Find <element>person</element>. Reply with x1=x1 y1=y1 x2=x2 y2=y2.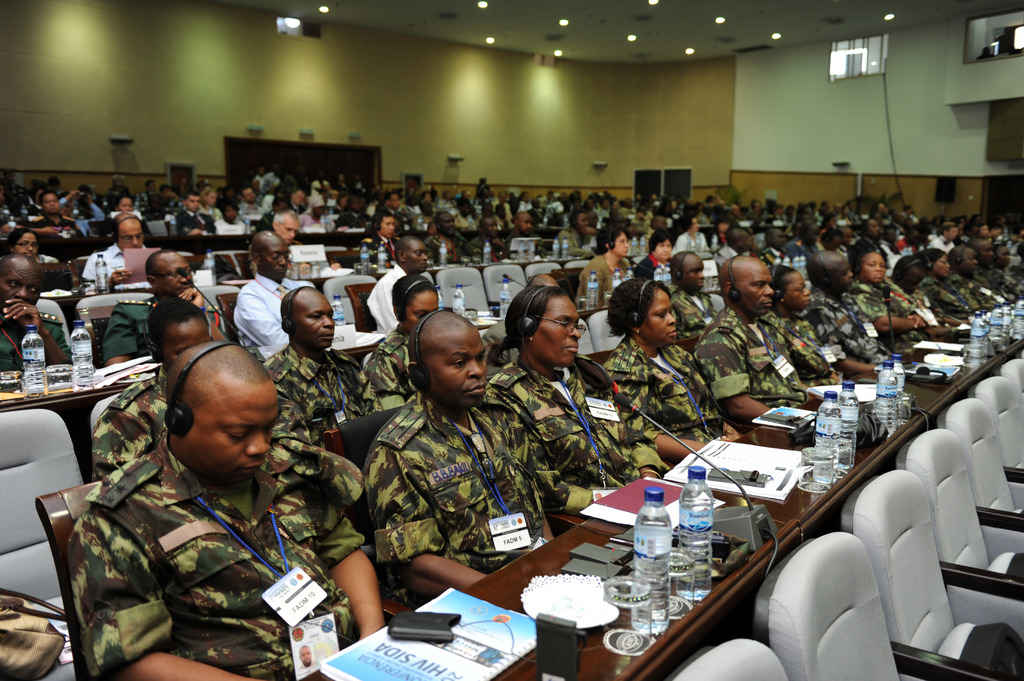
x1=365 y1=271 x2=440 y2=402.
